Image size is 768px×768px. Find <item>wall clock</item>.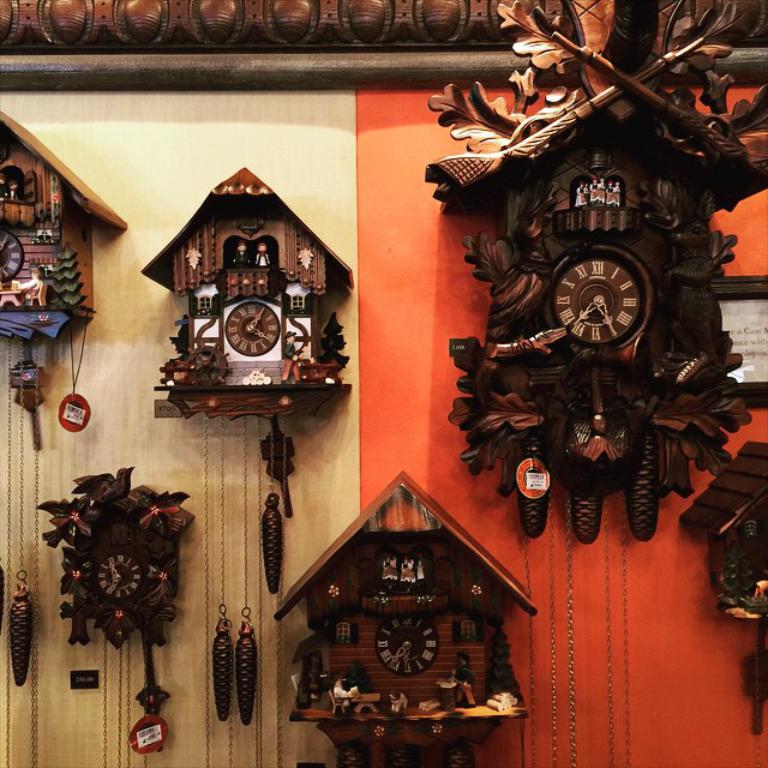
416, 0, 752, 767.
